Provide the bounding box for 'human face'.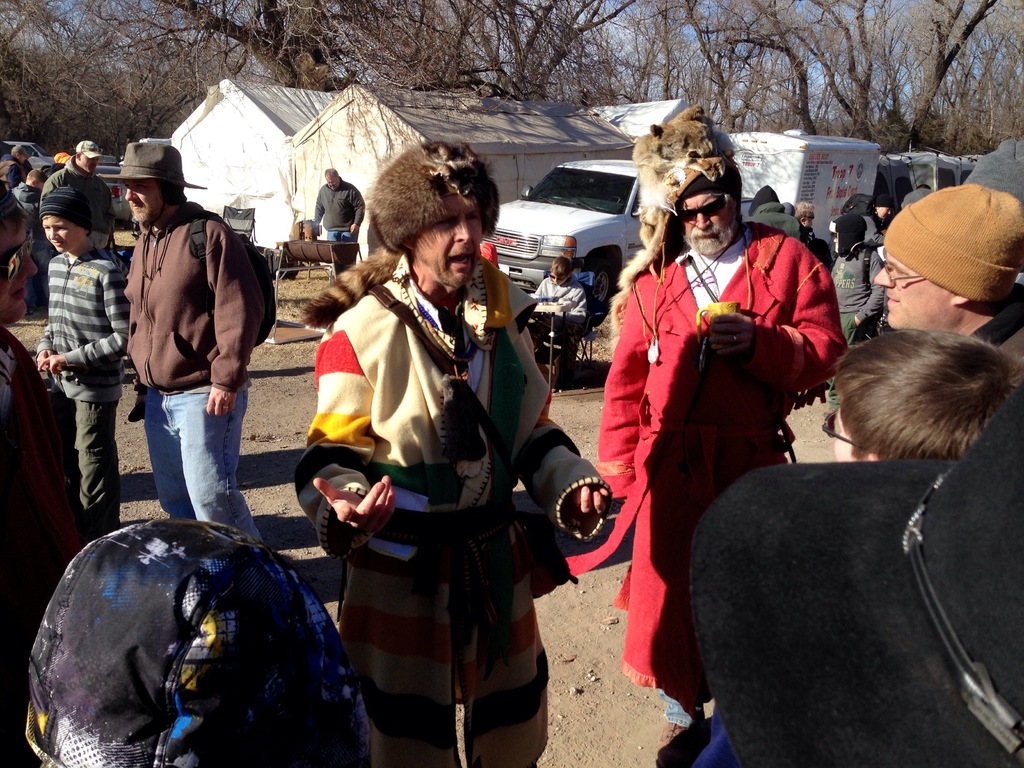
bbox(45, 212, 78, 258).
